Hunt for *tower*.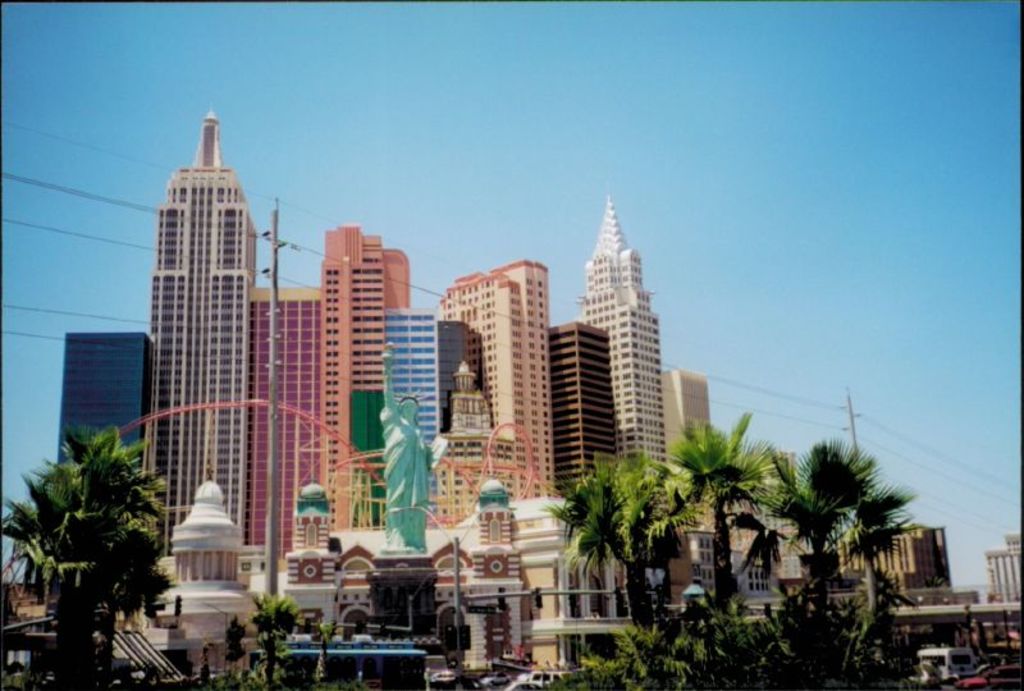
Hunted down at {"x1": 438, "y1": 362, "x2": 494, "y2": 453}.
